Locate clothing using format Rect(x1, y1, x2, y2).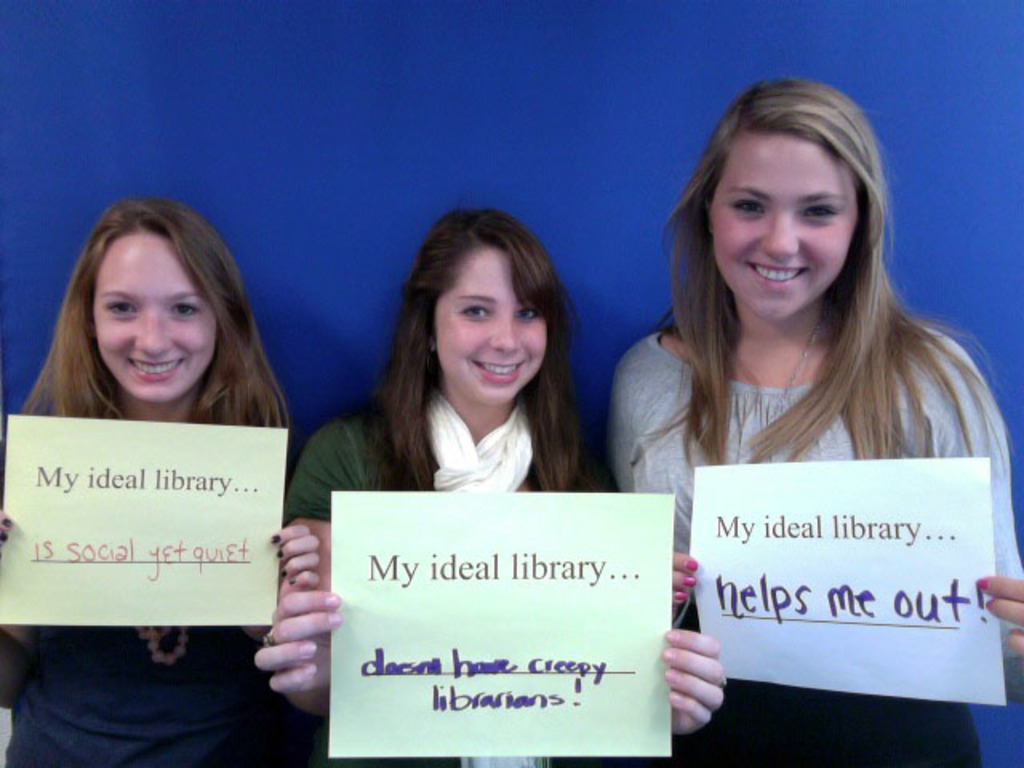
Rect(0, 627, 261, 757).
